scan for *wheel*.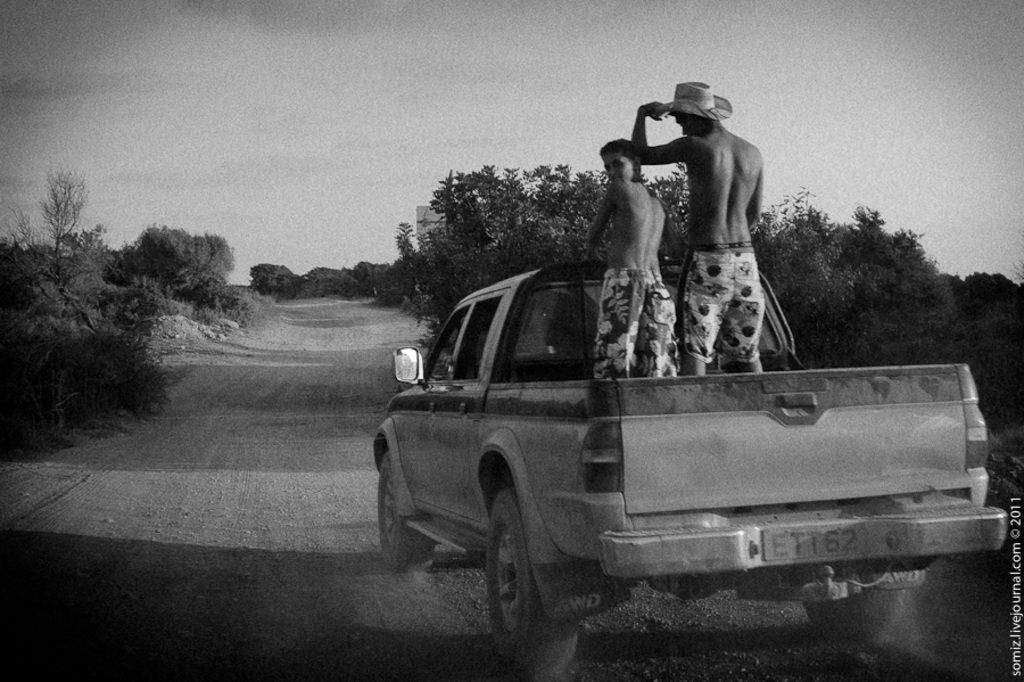
Scan result: rect(488, 488, 576, 681).
